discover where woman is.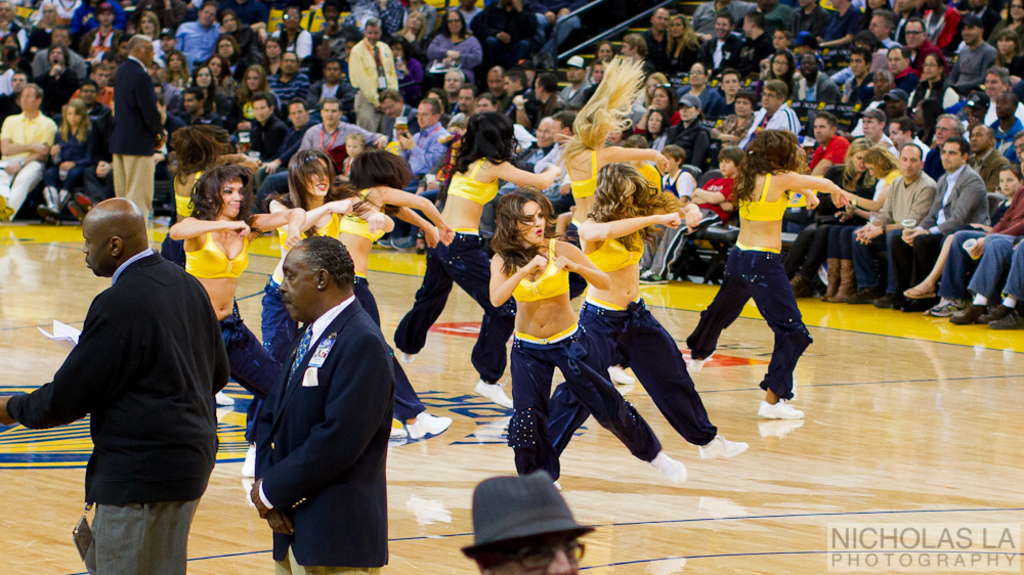
Discovered at l=558, t=61, r=680, b=228.
